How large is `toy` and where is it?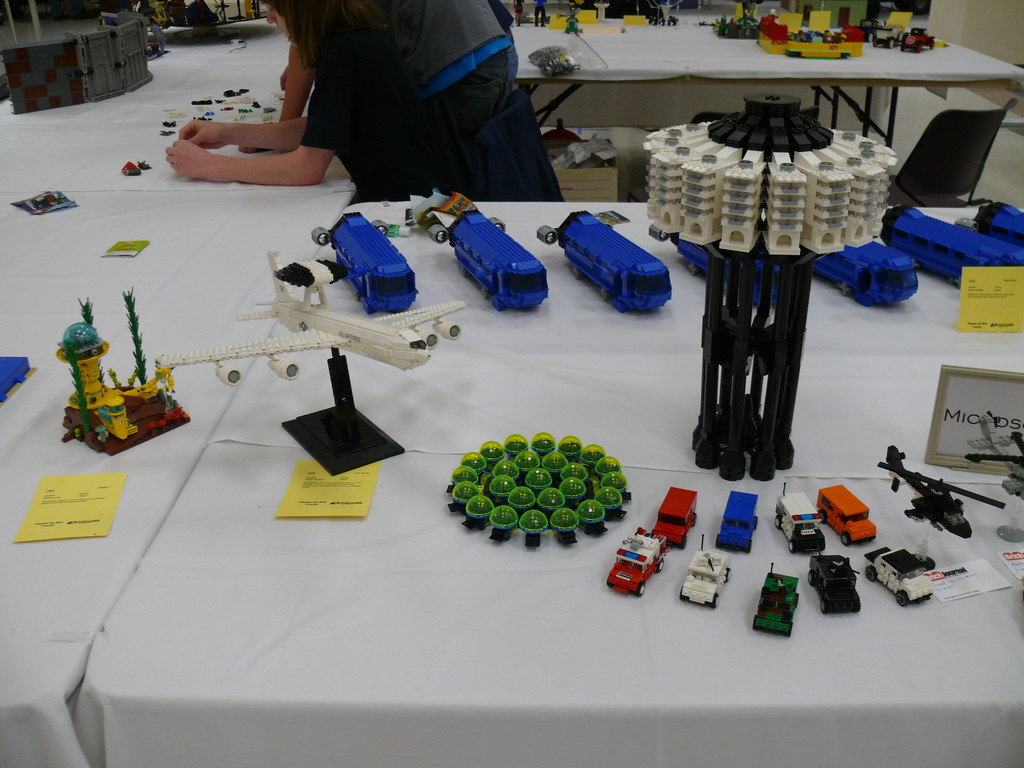
Bounding box: <box>557,434,584,466</box>.
